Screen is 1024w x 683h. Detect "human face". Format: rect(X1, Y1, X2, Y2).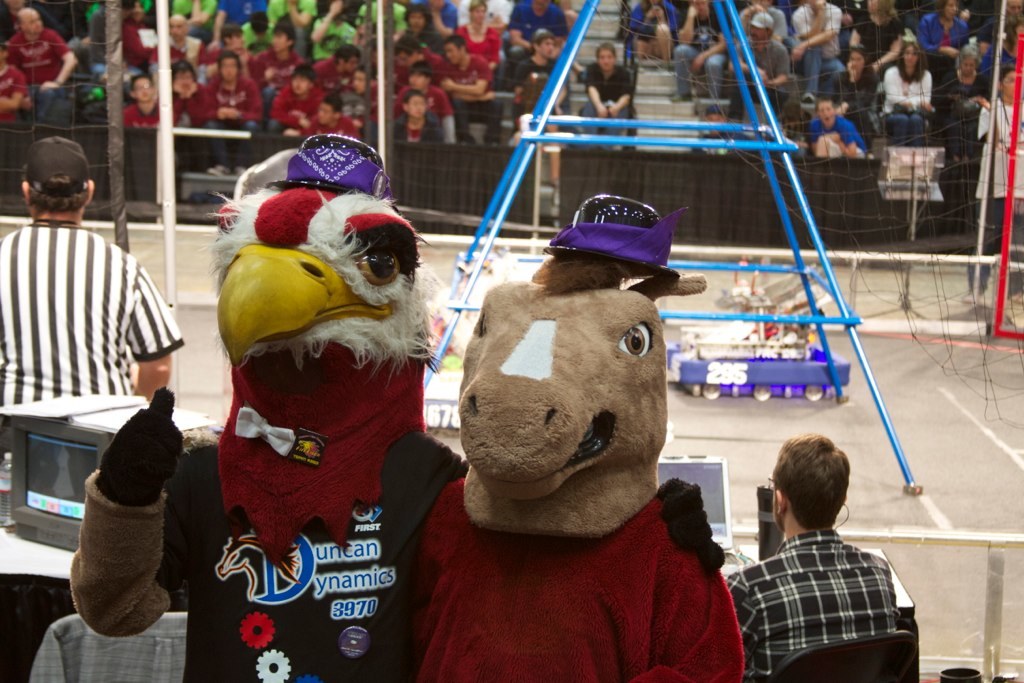
rect(409, 72, 431, 88).
